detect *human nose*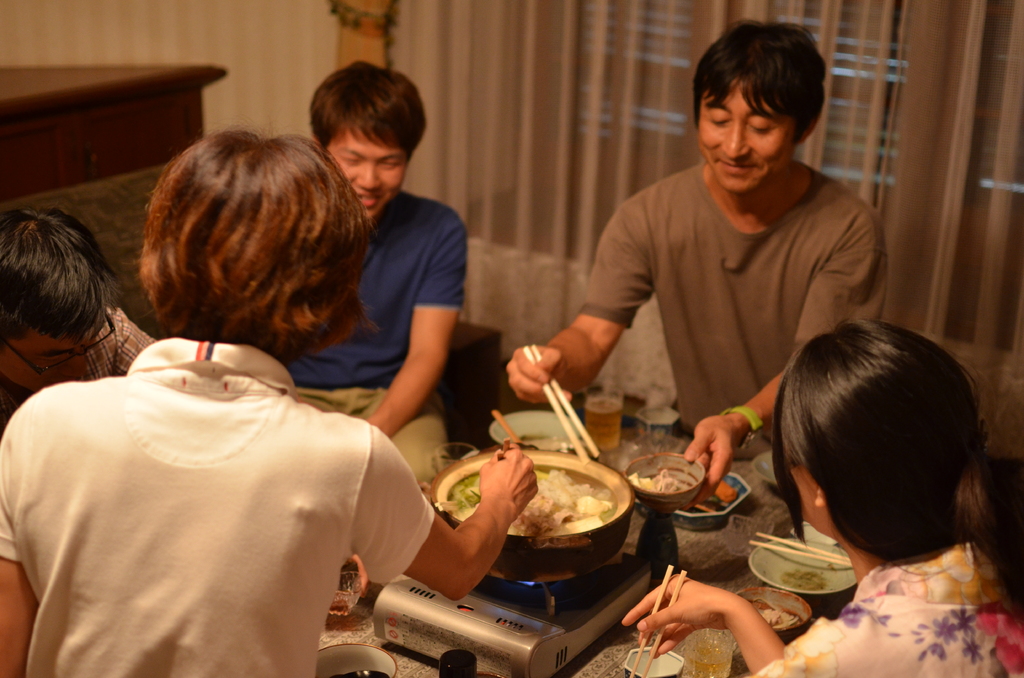
351 165 385 191
